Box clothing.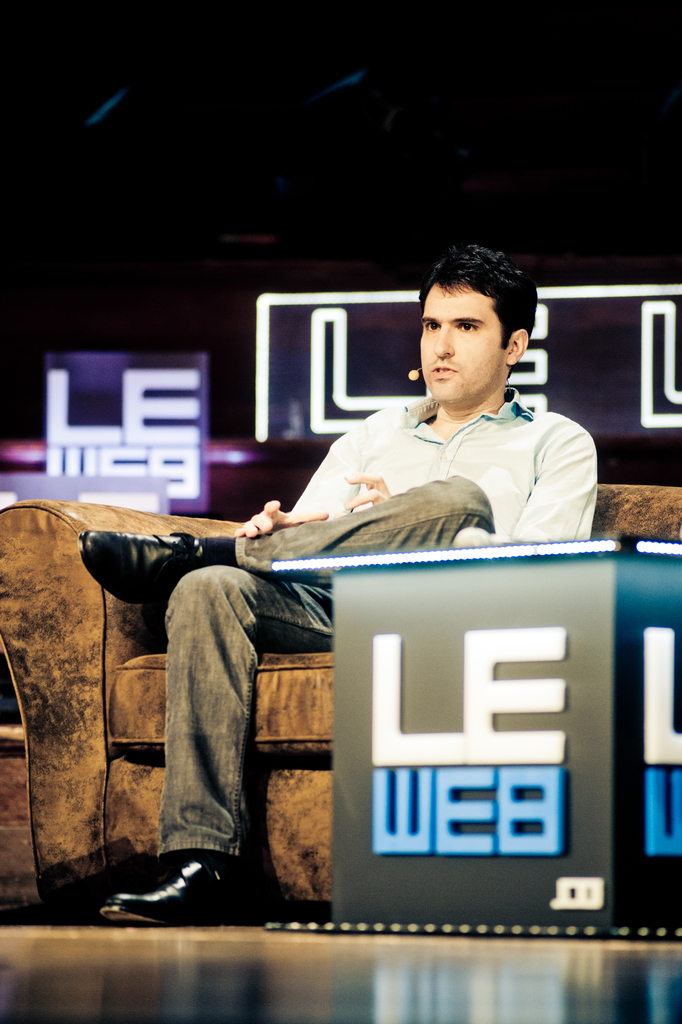
crop(154, 369, 597, 860).
